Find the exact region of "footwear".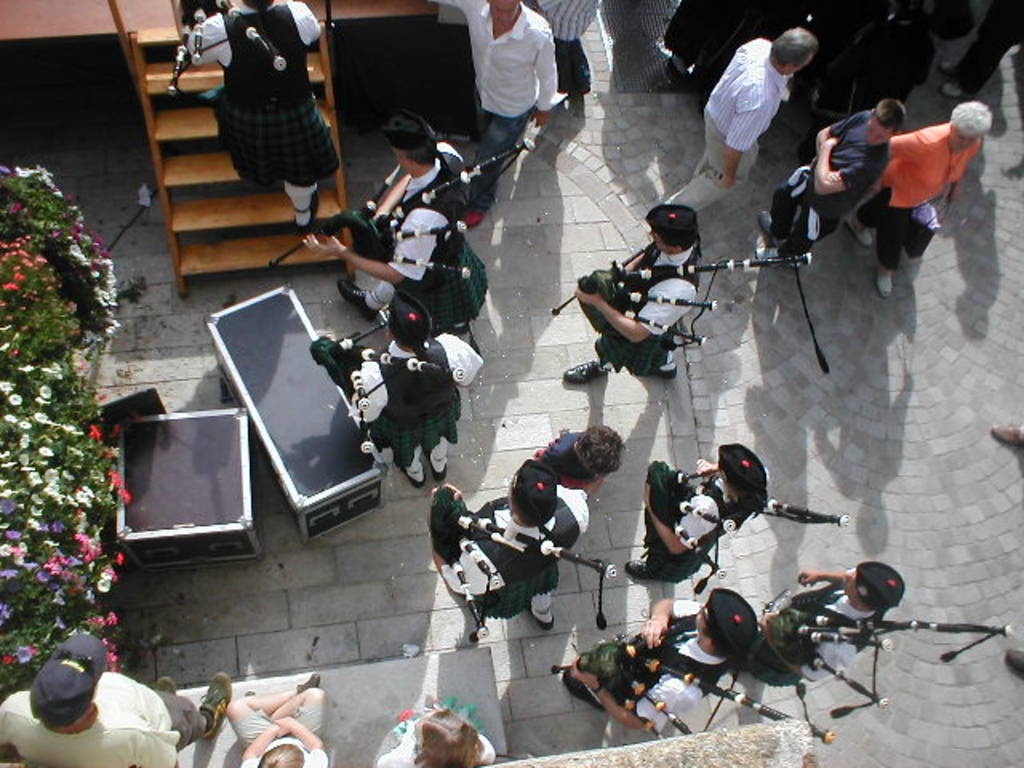
Exact region: [1002,648,1022,672].
